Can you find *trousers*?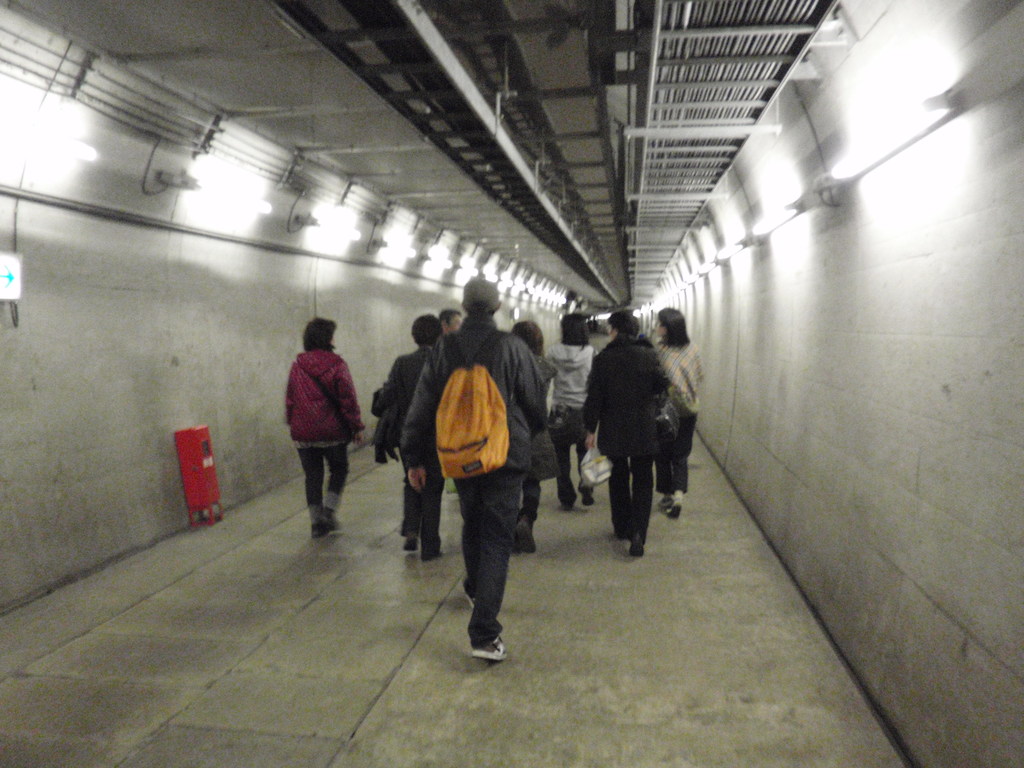
Yes, bounding box: {"left": 295, "top": 446, "right": 351, "bottom": 527}.
